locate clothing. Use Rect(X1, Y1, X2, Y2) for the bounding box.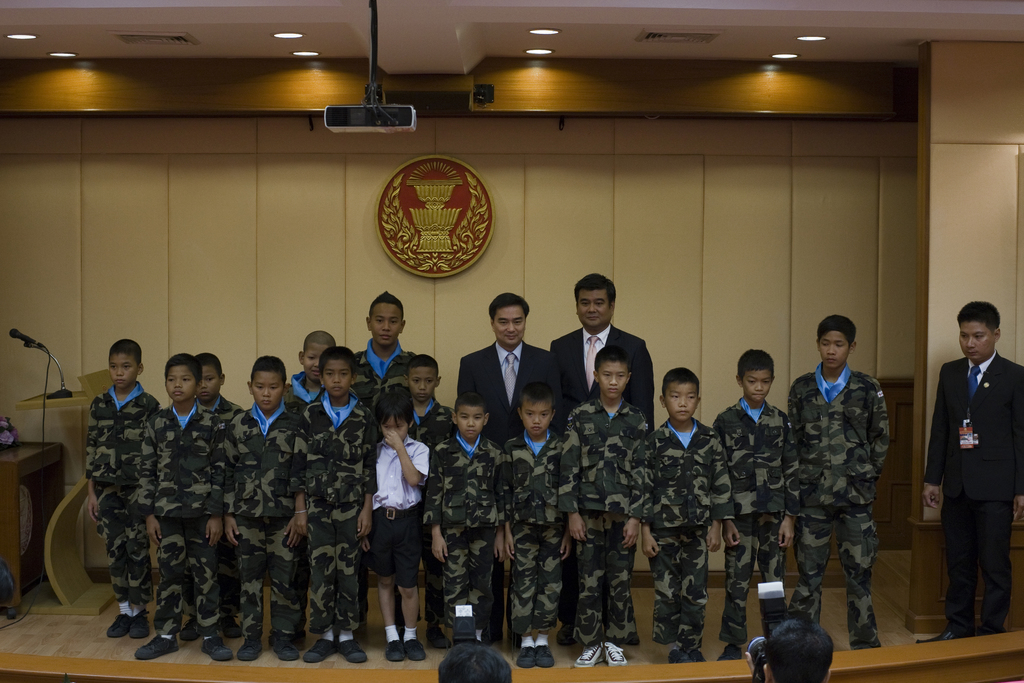
Rect(411, 389, 458, 453).
